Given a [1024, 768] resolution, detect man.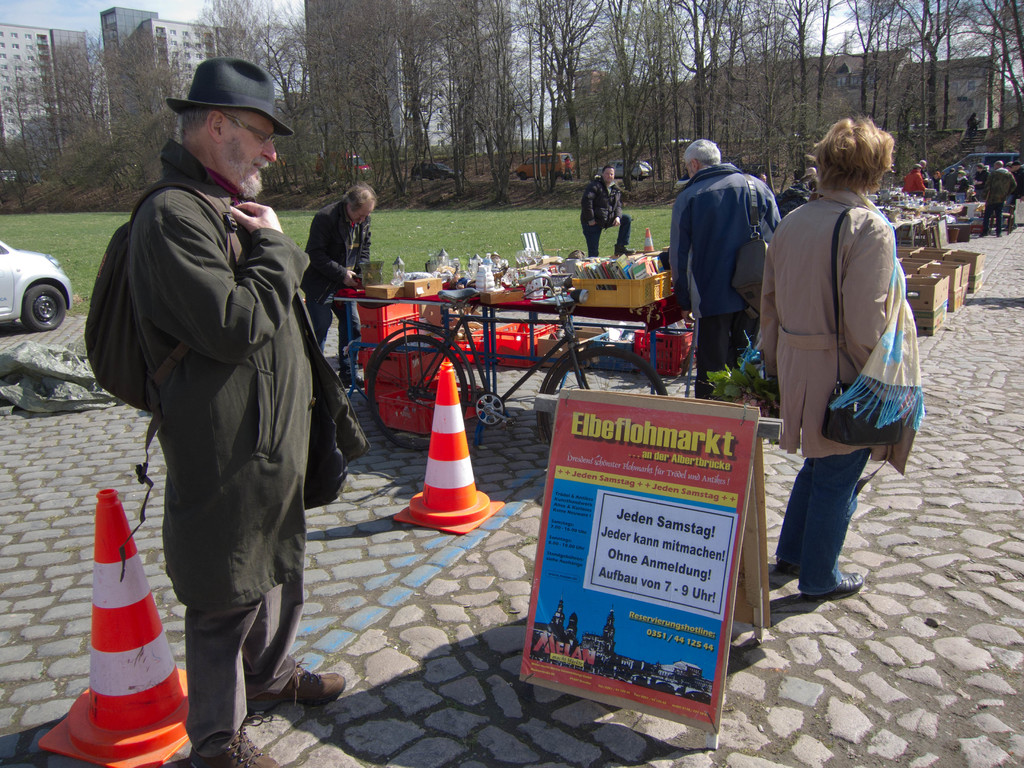
Rect(919, 160, 931, 189).
